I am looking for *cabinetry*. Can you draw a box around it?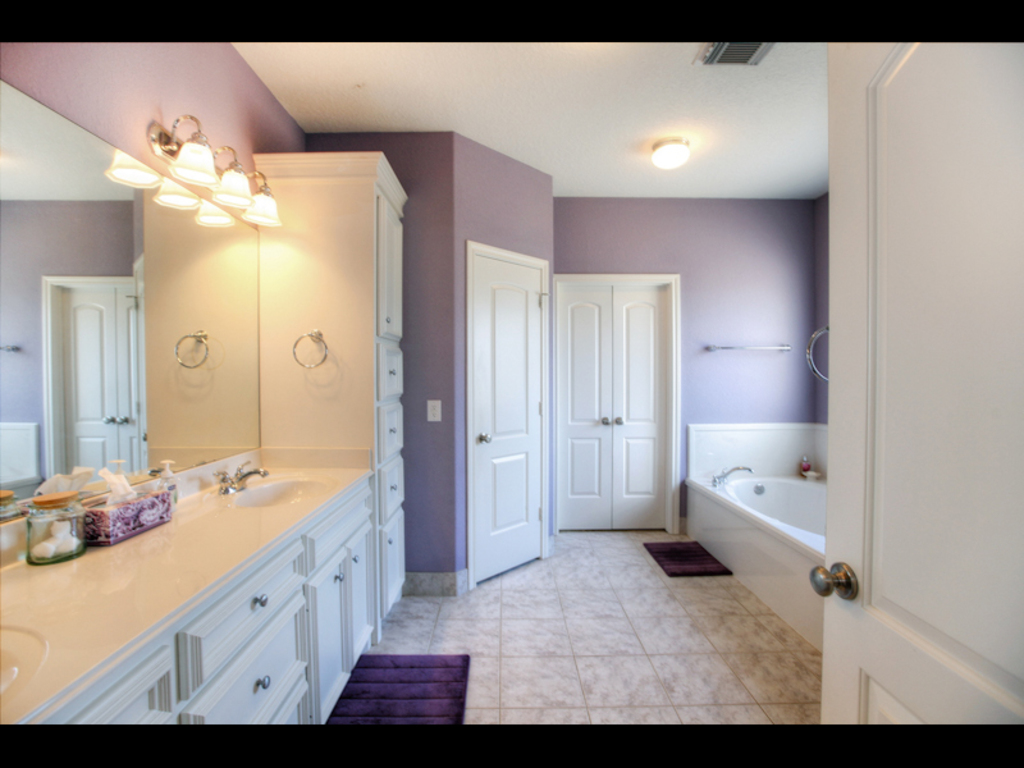
Sure, the bounding box is bbox=(339, 522, 371, 654).
